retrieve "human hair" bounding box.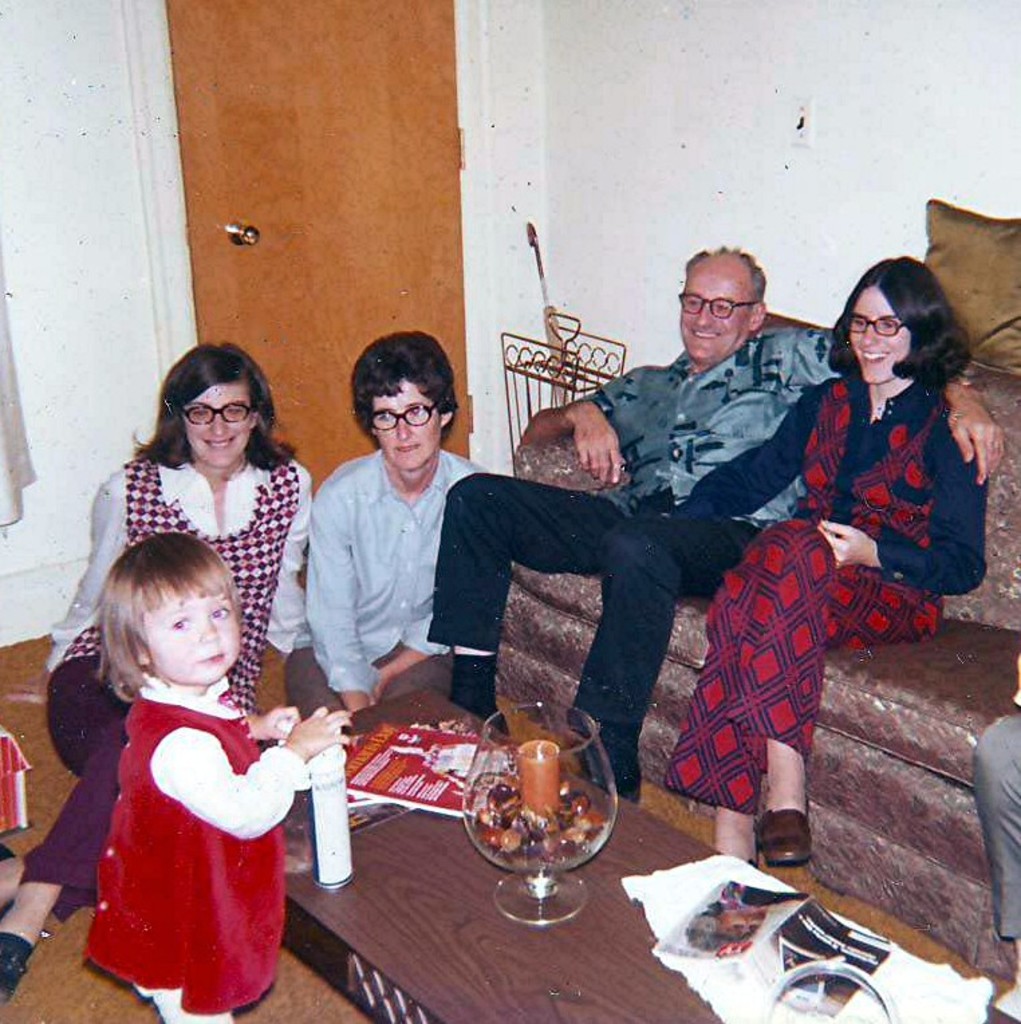
Bounding box: left=824, top=253, right=973, bottom=389.
